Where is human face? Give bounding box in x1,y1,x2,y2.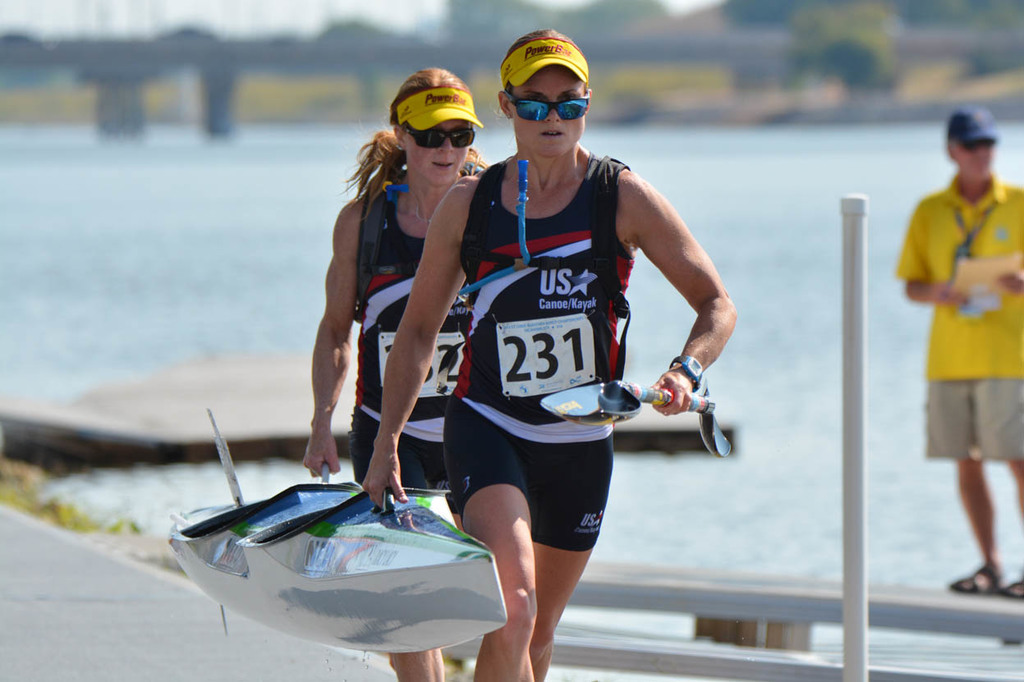
953,140,995,186.
